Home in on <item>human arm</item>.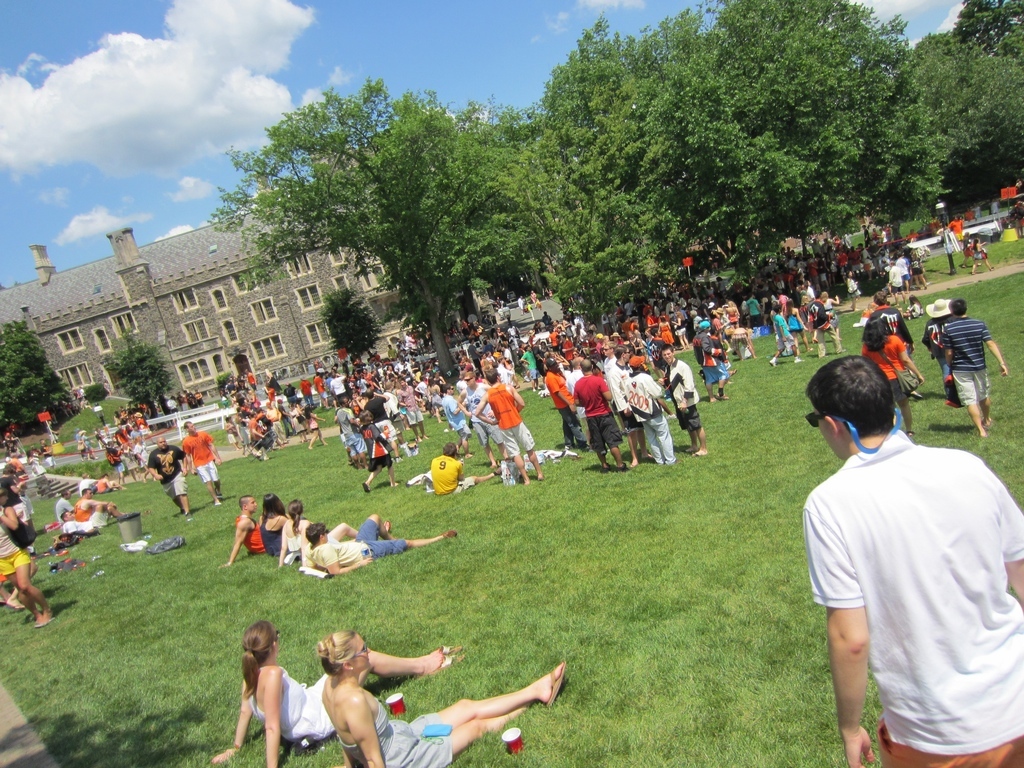
Homed in at BBox(86, 493, 120, 507).
